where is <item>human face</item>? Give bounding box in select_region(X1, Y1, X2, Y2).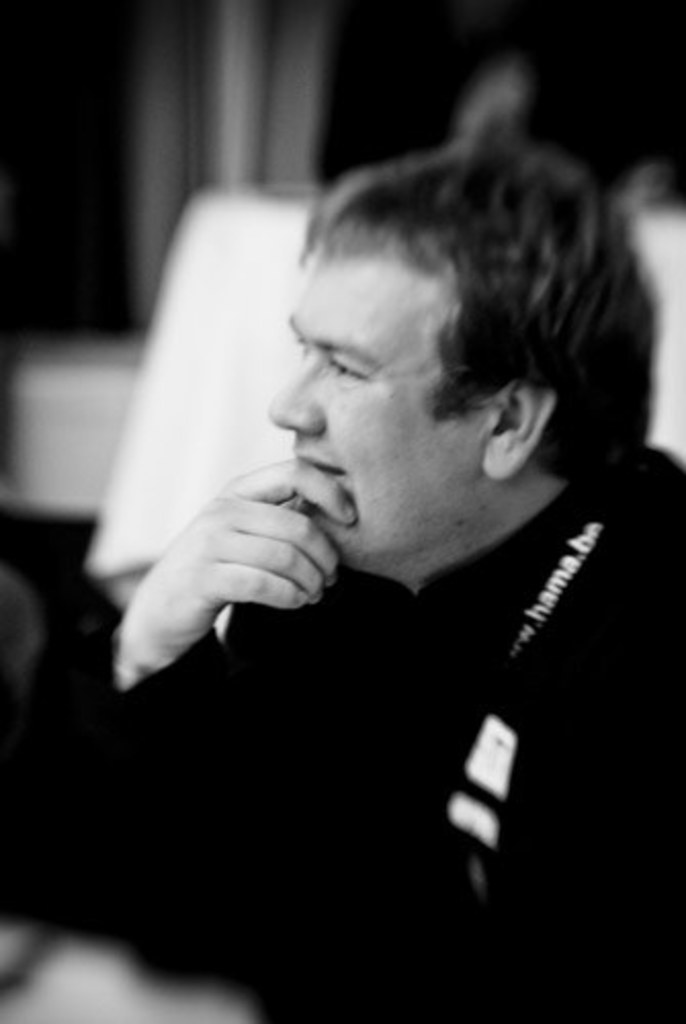
select_region(256, 240, 502, 569).
